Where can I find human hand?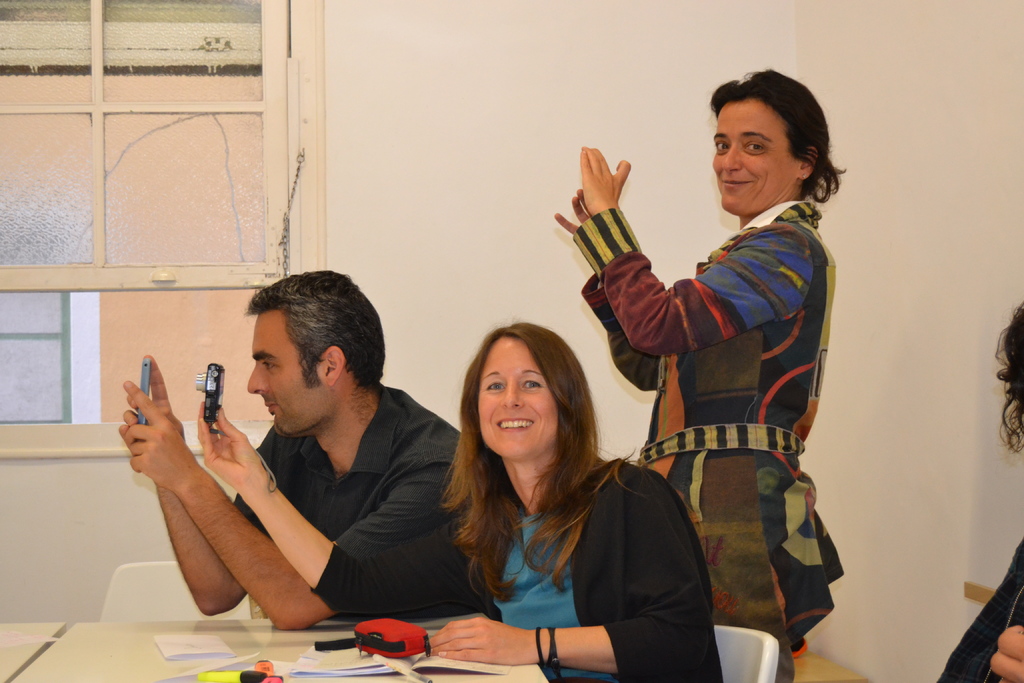
You can find it at (197,397,260,484).
